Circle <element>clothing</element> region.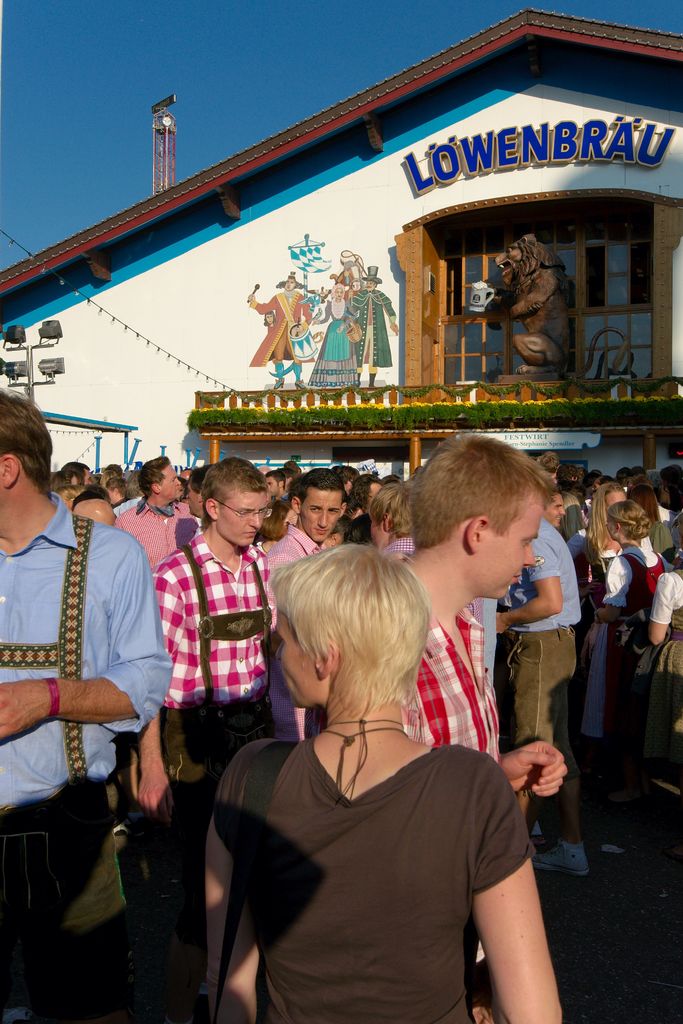
Region: 0:493:171:1014.
